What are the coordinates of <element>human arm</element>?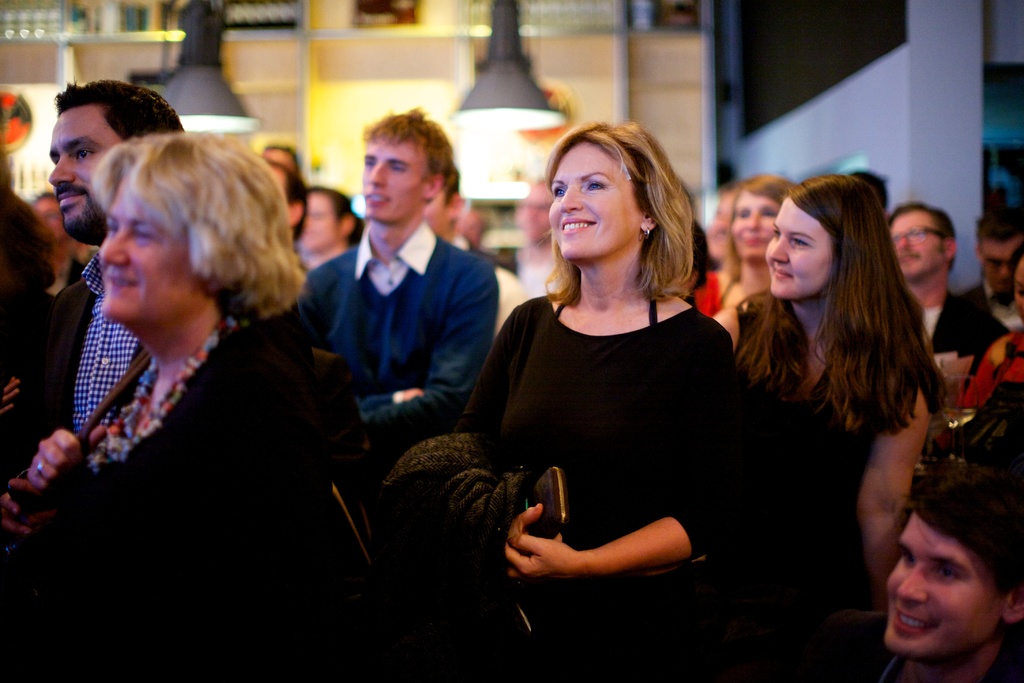
476/392/739/613.
